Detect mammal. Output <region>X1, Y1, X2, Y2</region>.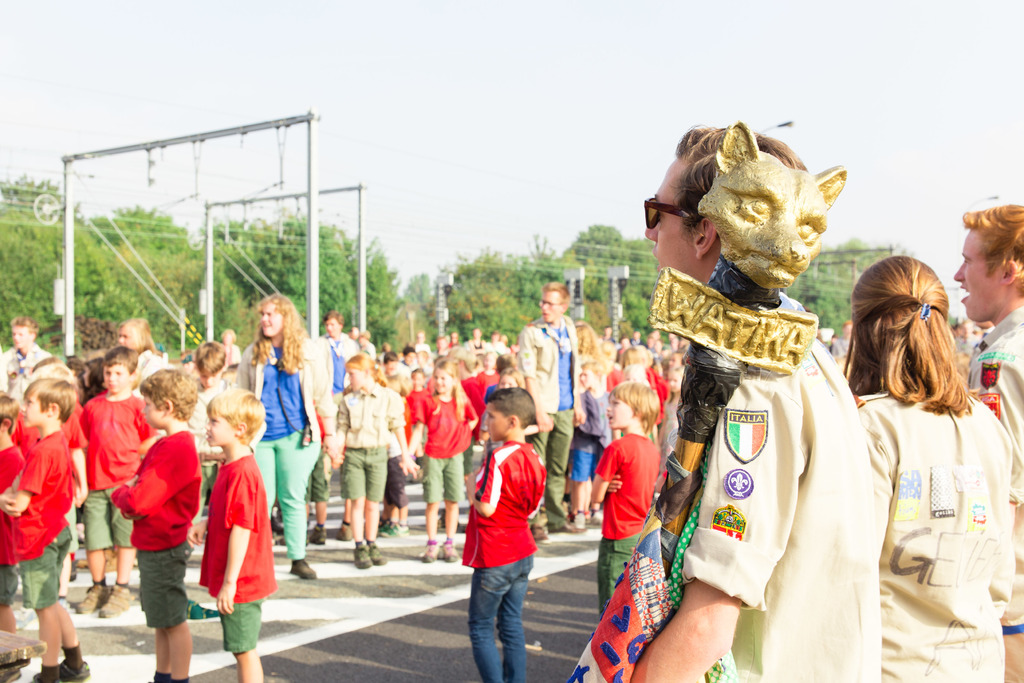
<region>950, 200, 1023, 682</region>.
